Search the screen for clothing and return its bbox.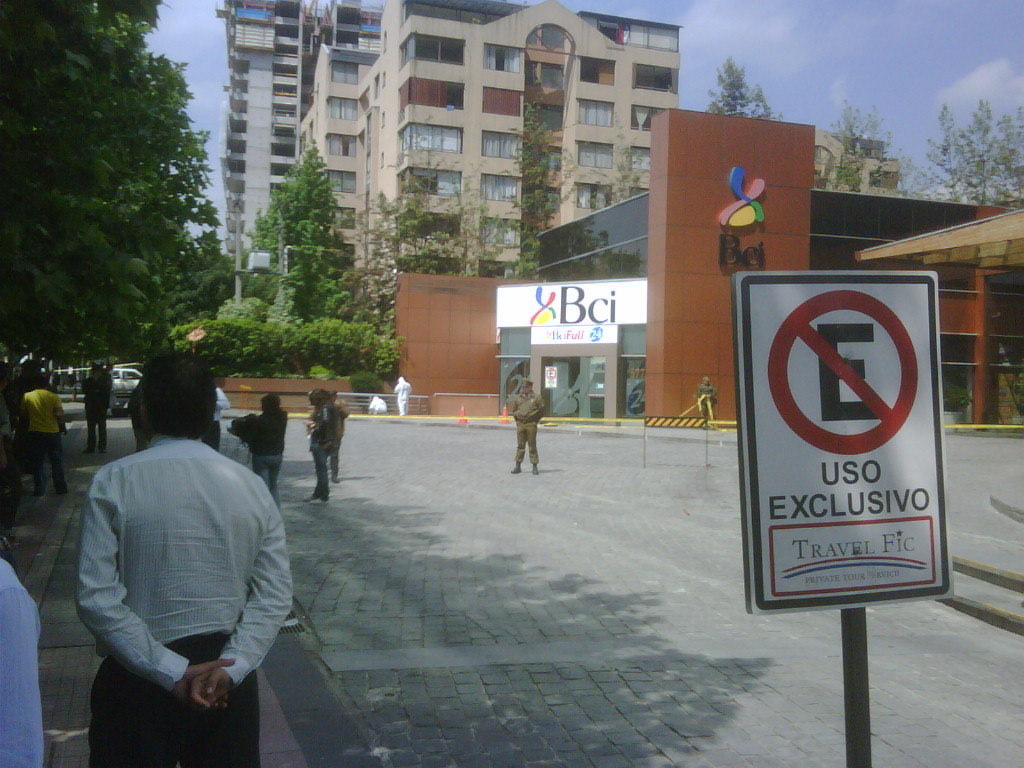
Found: 80 366 115 446.
